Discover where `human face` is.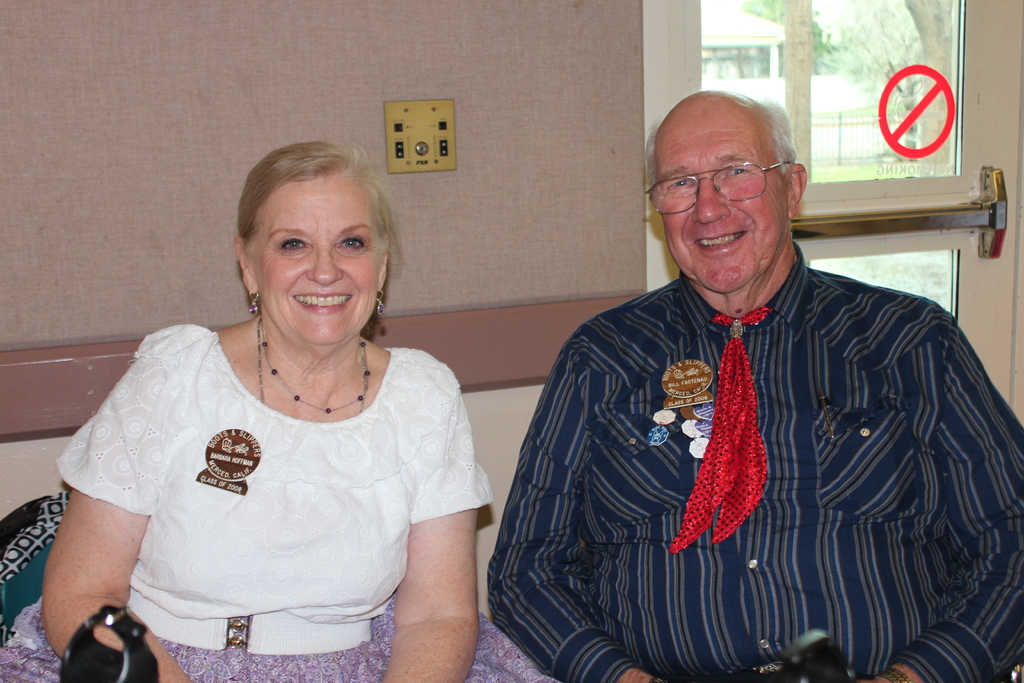
Discovered at 247,174,386,347.
